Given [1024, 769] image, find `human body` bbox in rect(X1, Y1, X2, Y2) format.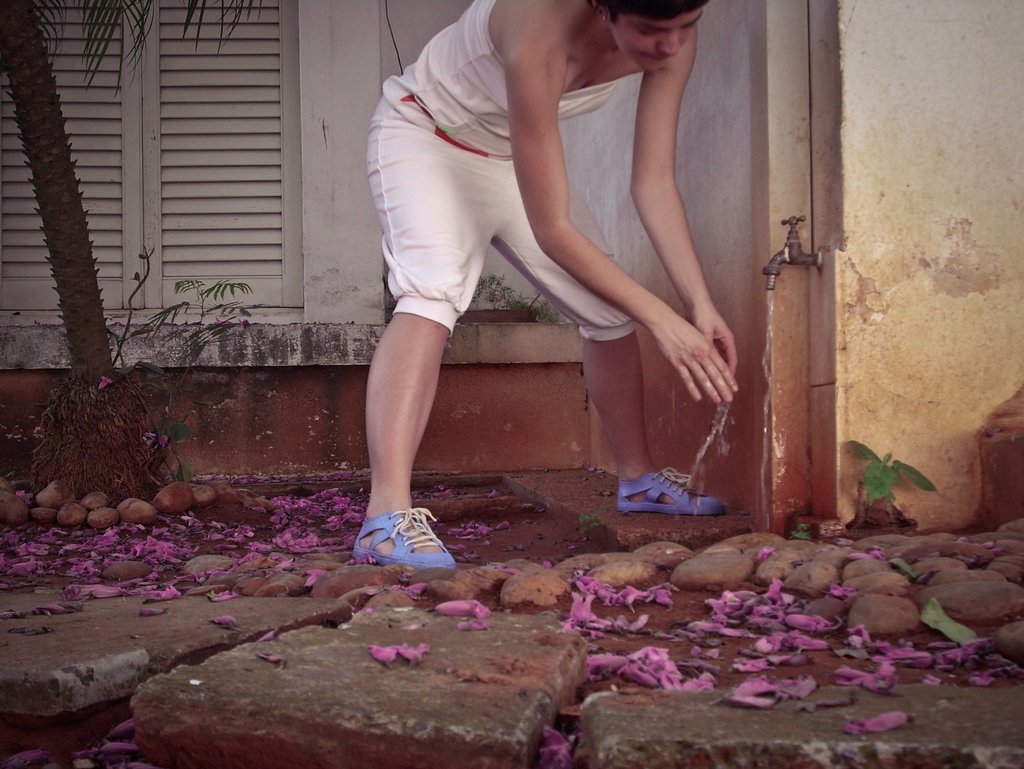
rect(325, 0, 779, 569).
